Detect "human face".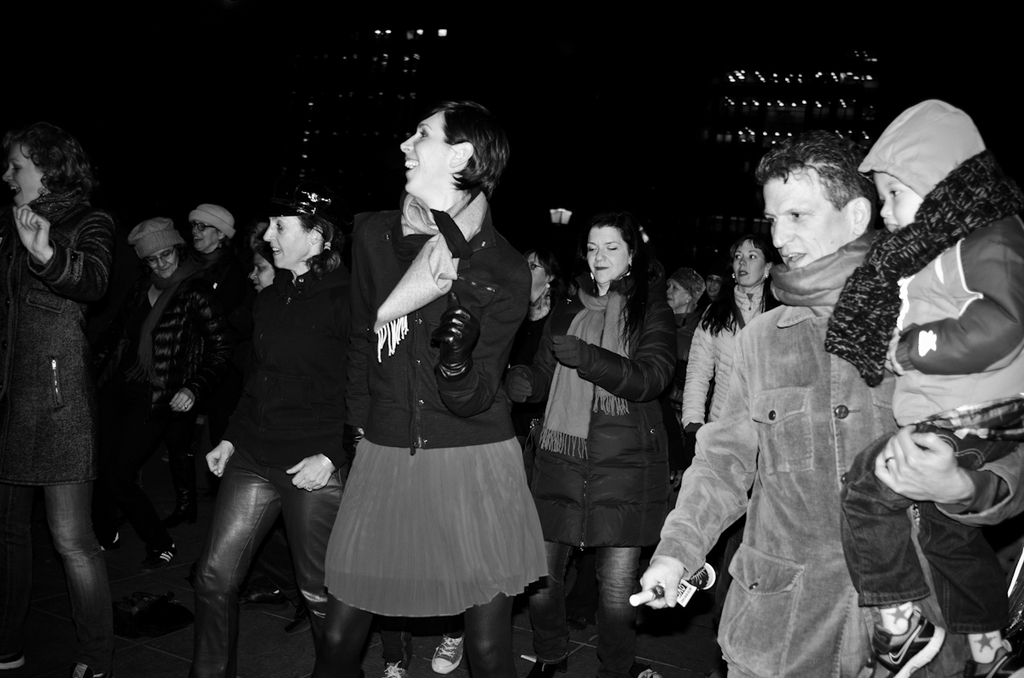
Detected at region(732, 238, 767, 284).
